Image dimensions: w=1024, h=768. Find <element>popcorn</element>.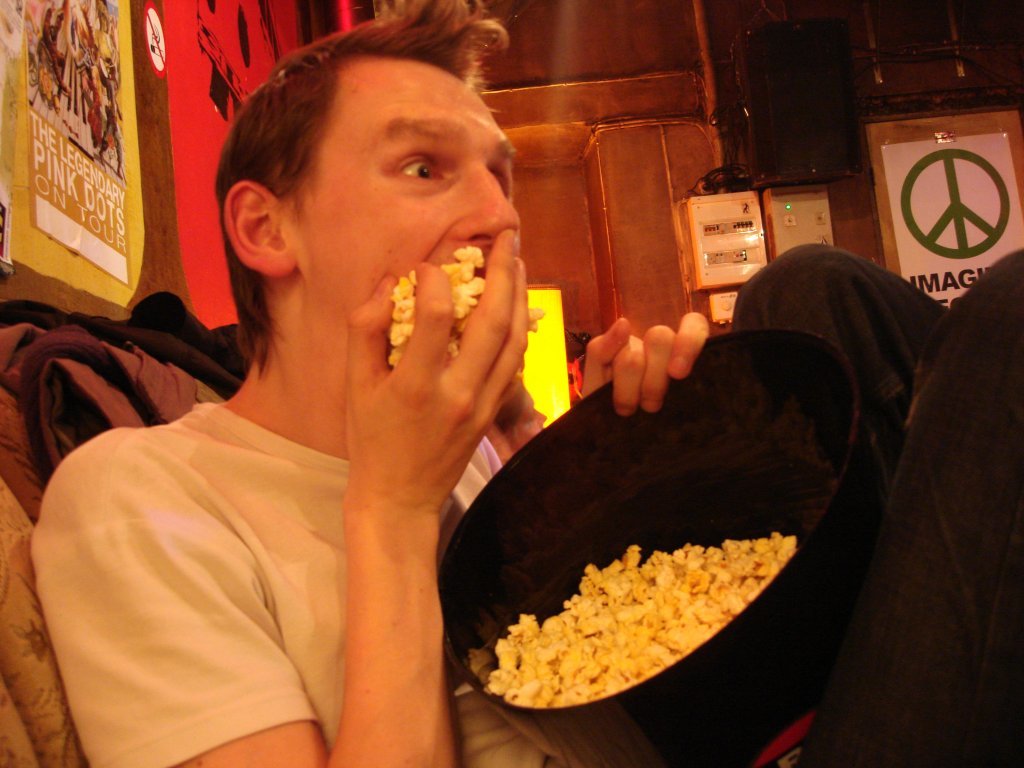
[490, 543, 795, 707].
